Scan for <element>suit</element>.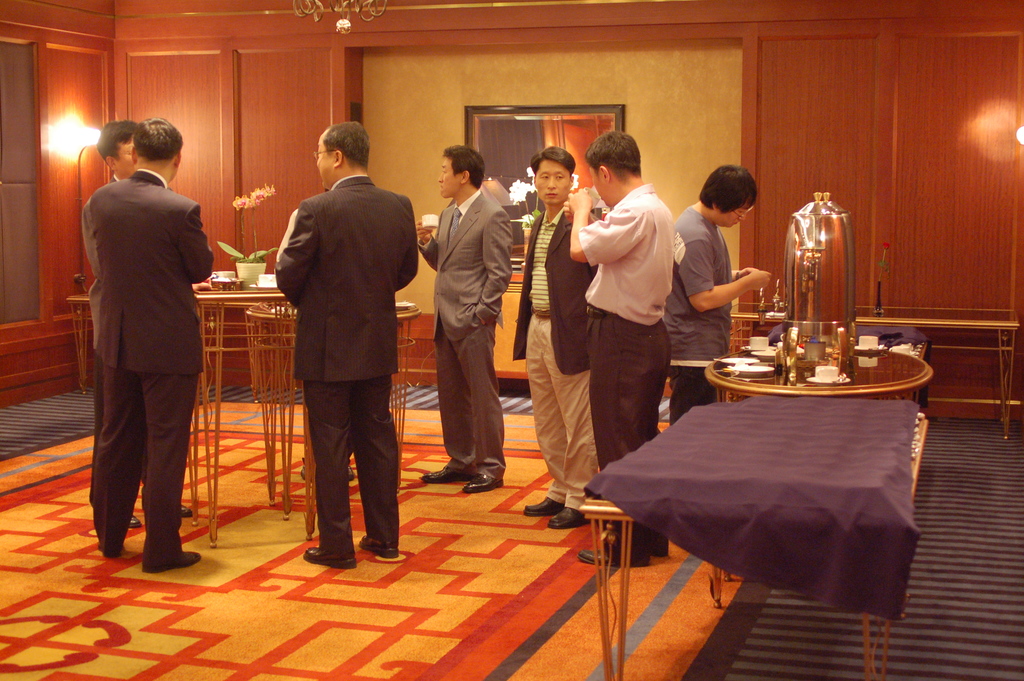
Scan result: left=511, top=205, right=593, bottom=505.
